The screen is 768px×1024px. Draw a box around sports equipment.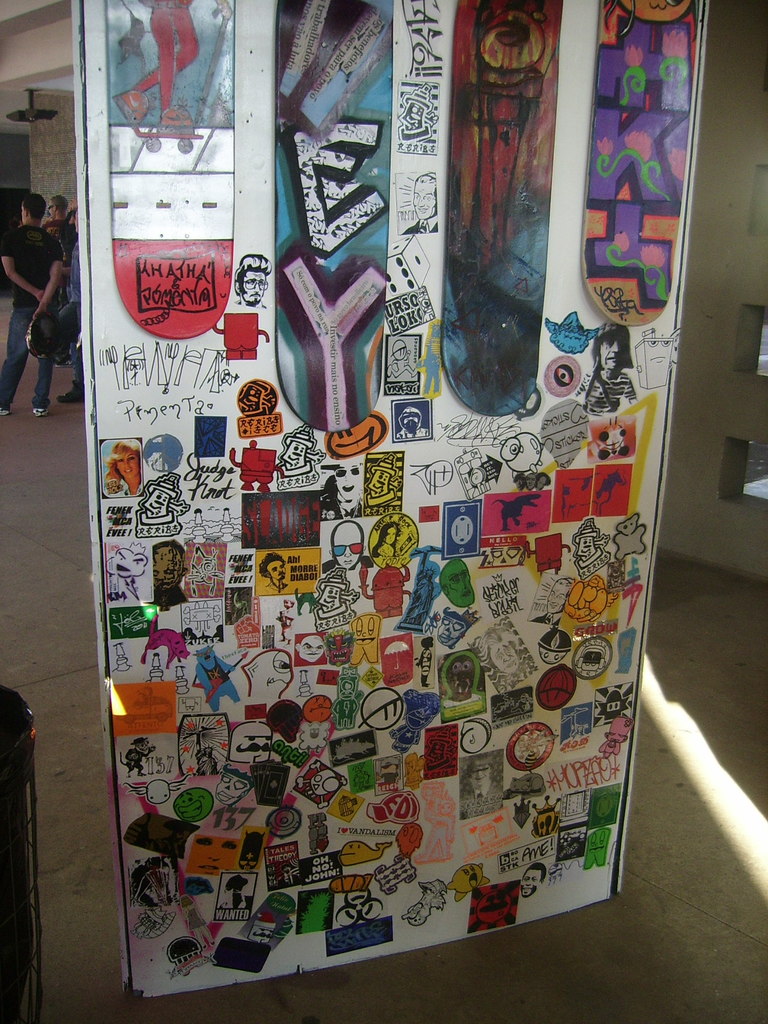
box(131, 125, 205, 153).
